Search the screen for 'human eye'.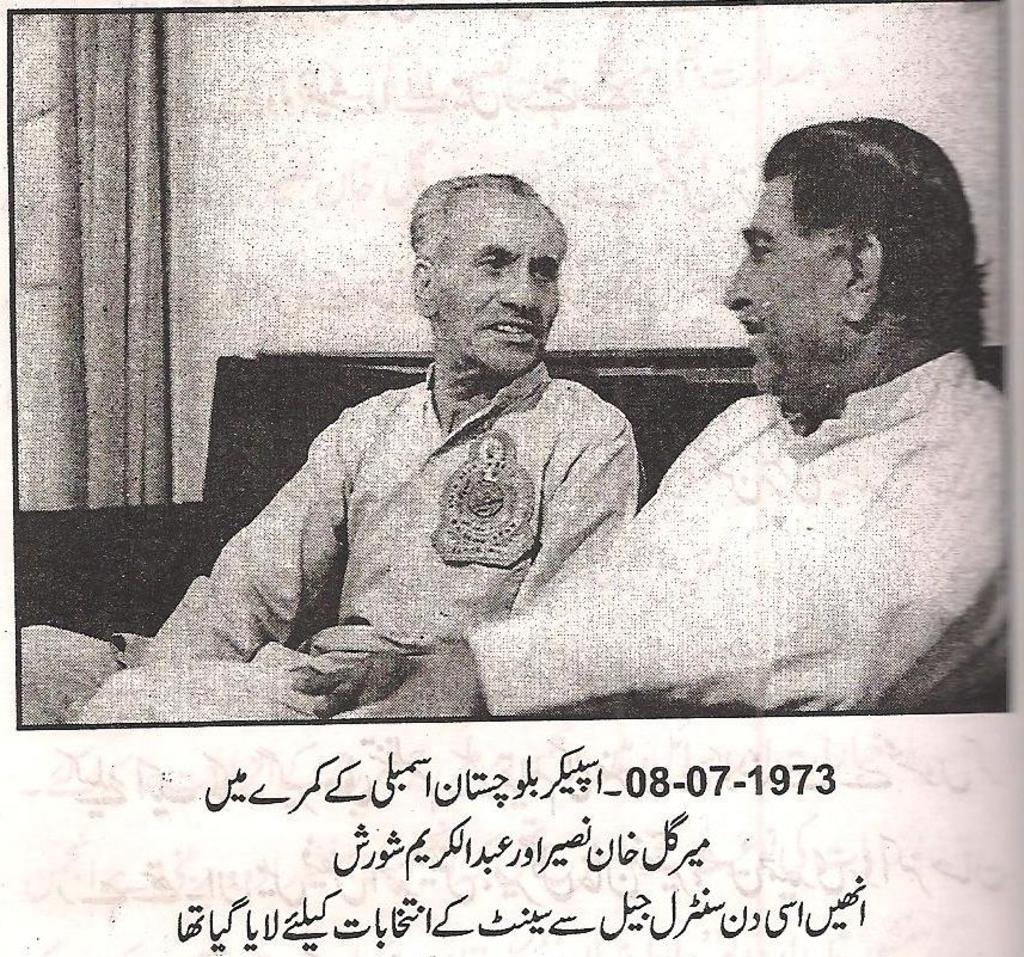
Found at locate(746, 235, 773, 260).
